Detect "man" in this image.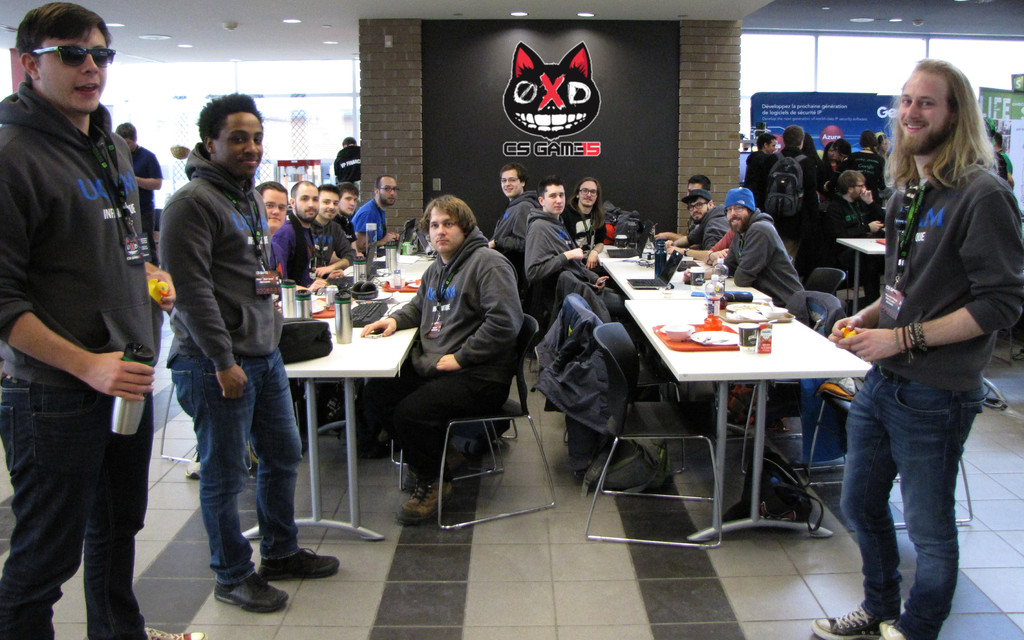
Detection: [x1=310, y1=185, x2=360, y2=271].
